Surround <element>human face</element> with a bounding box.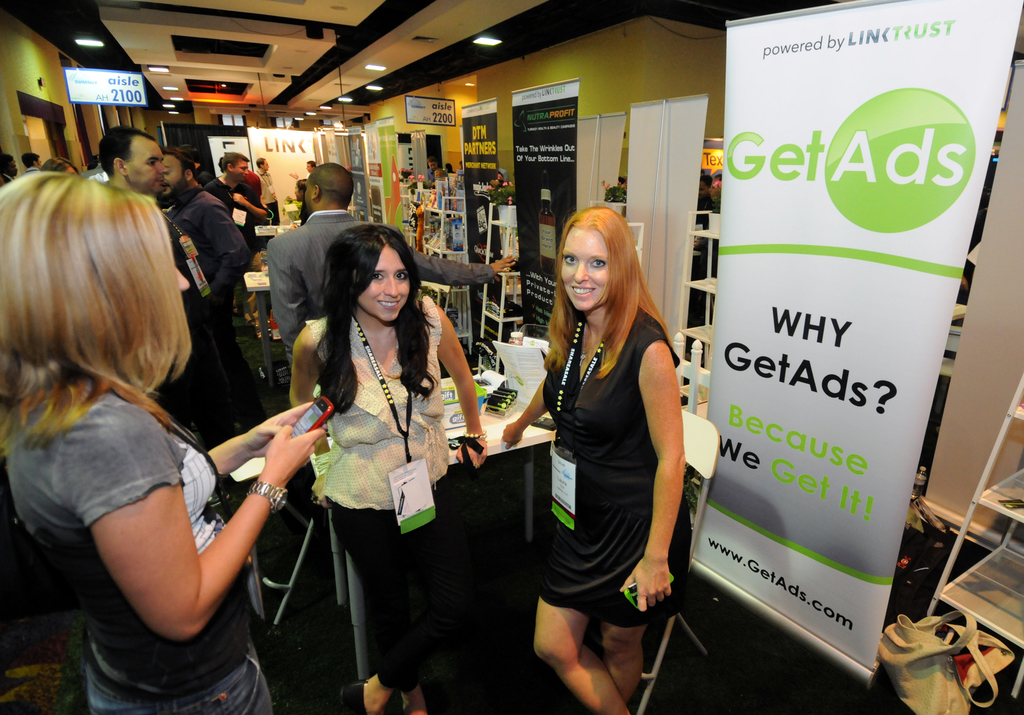
crop(355, 243, 413, 318).
